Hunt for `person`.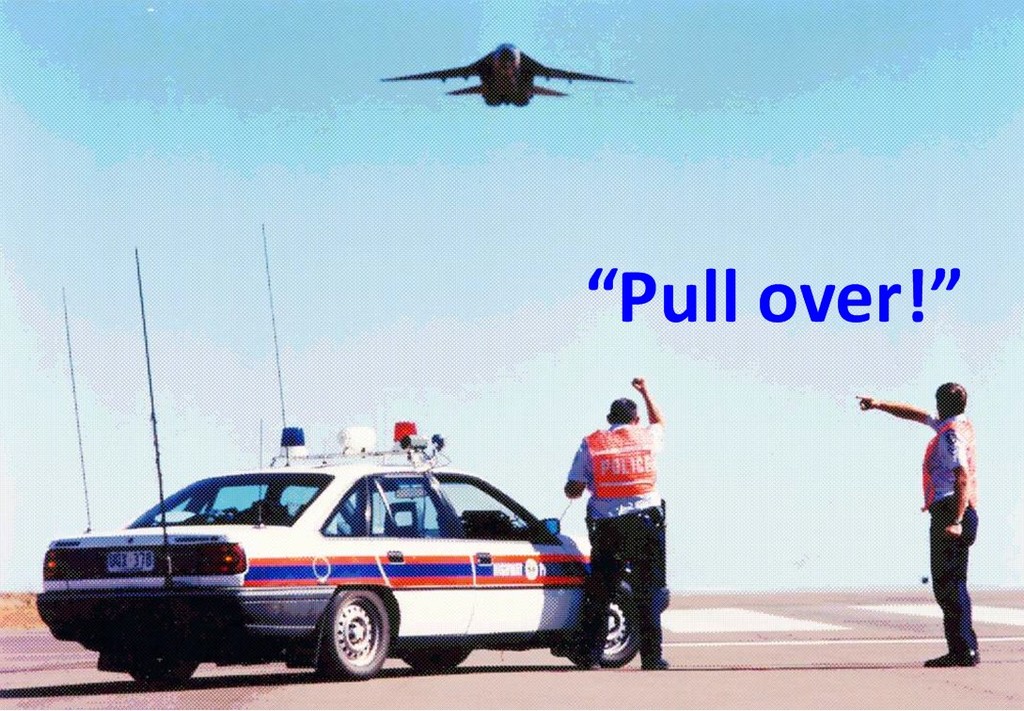
Hunted down at <region>868, 362, 989, 647</region>.
